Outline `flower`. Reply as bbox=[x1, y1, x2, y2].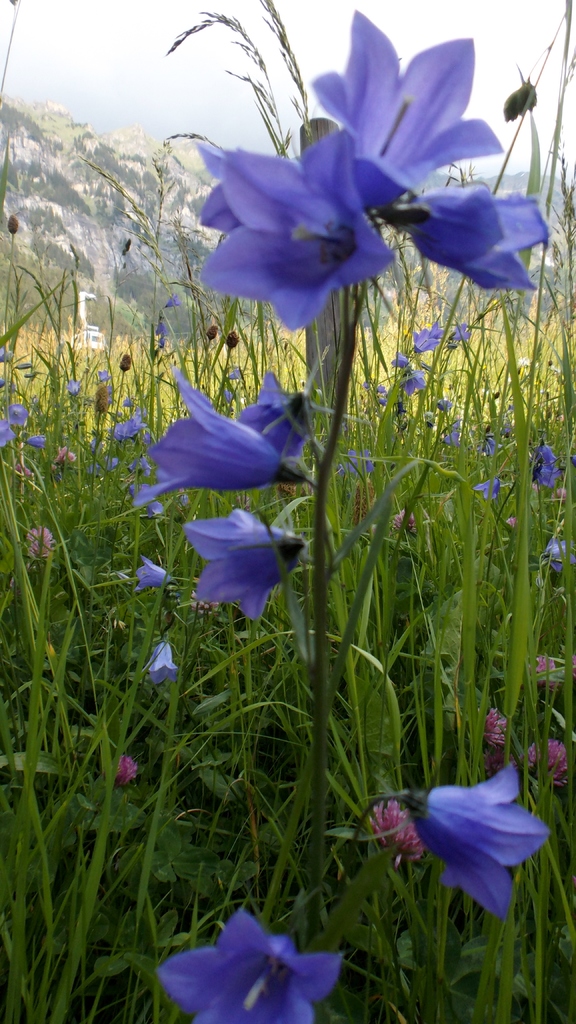
bbox=[184, 504, 305, 616].
